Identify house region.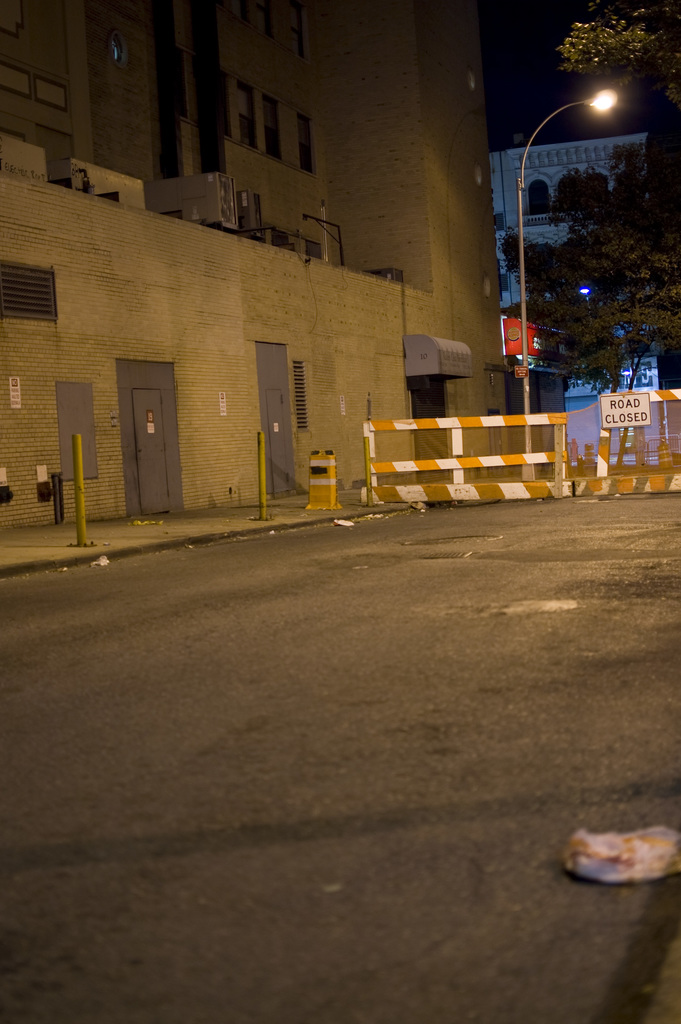
Region: <box>0,0,518,529</box>.
